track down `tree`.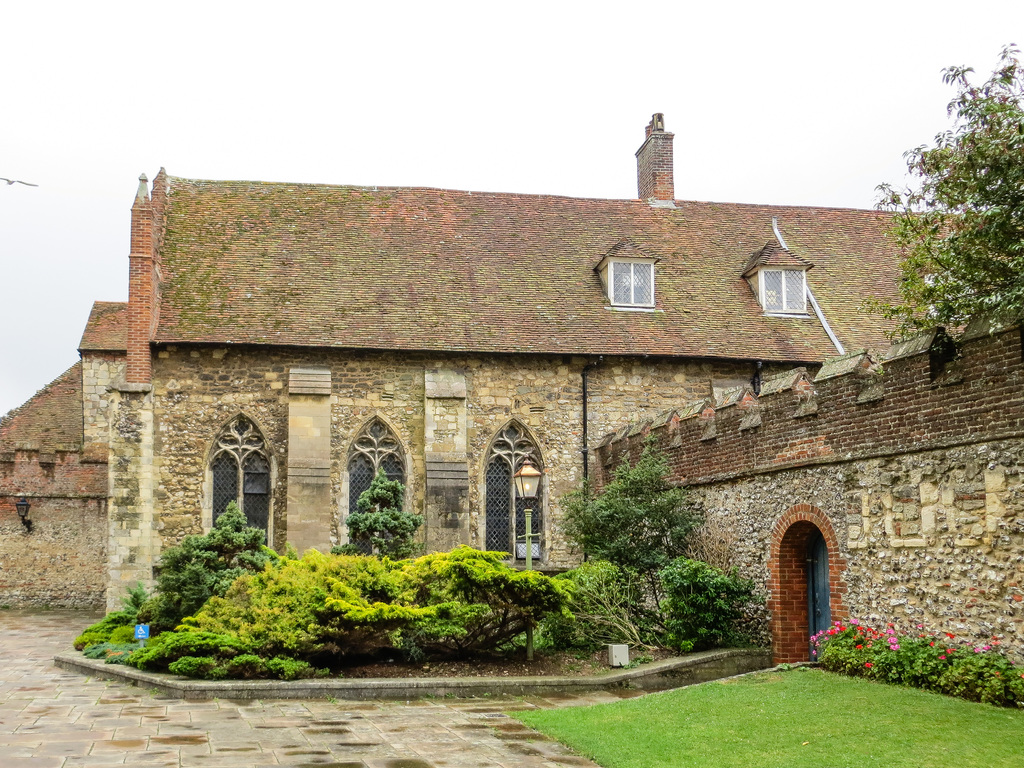
Tracked to locate(567, 444, 696, 631).
